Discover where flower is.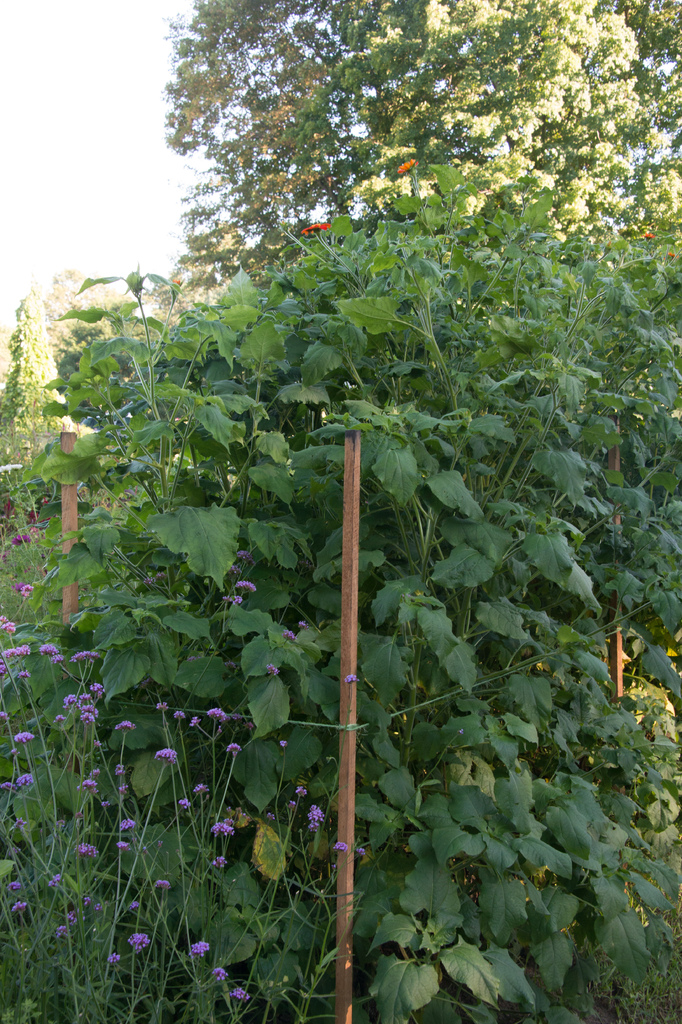
Discovered at l=211, t=855, r=227, b=872.
